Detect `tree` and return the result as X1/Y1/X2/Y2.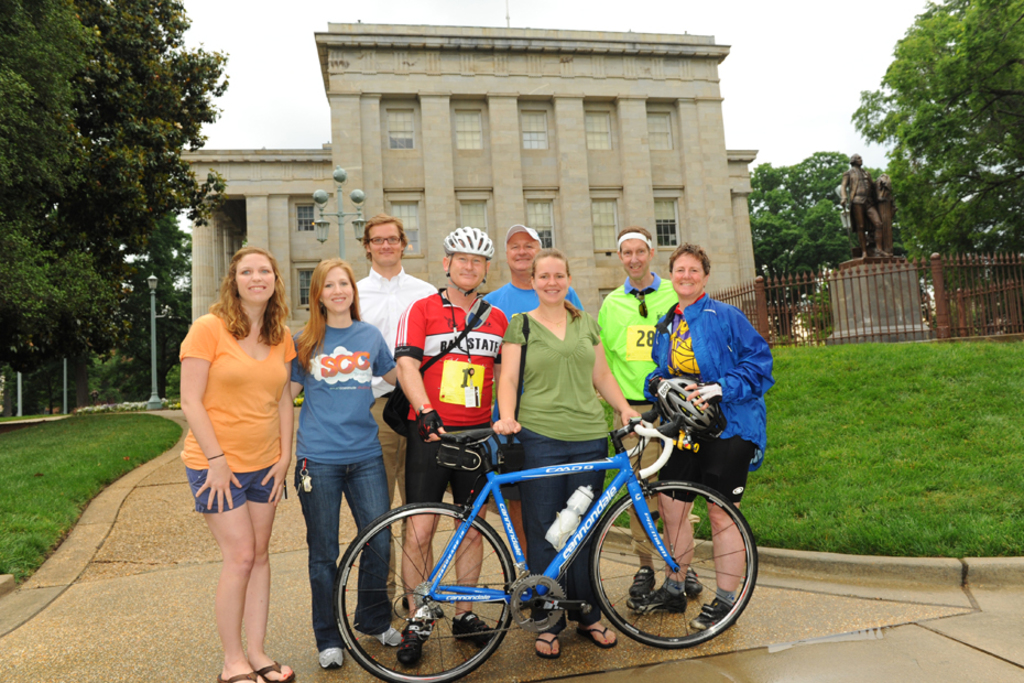
852/0/1023/330.
